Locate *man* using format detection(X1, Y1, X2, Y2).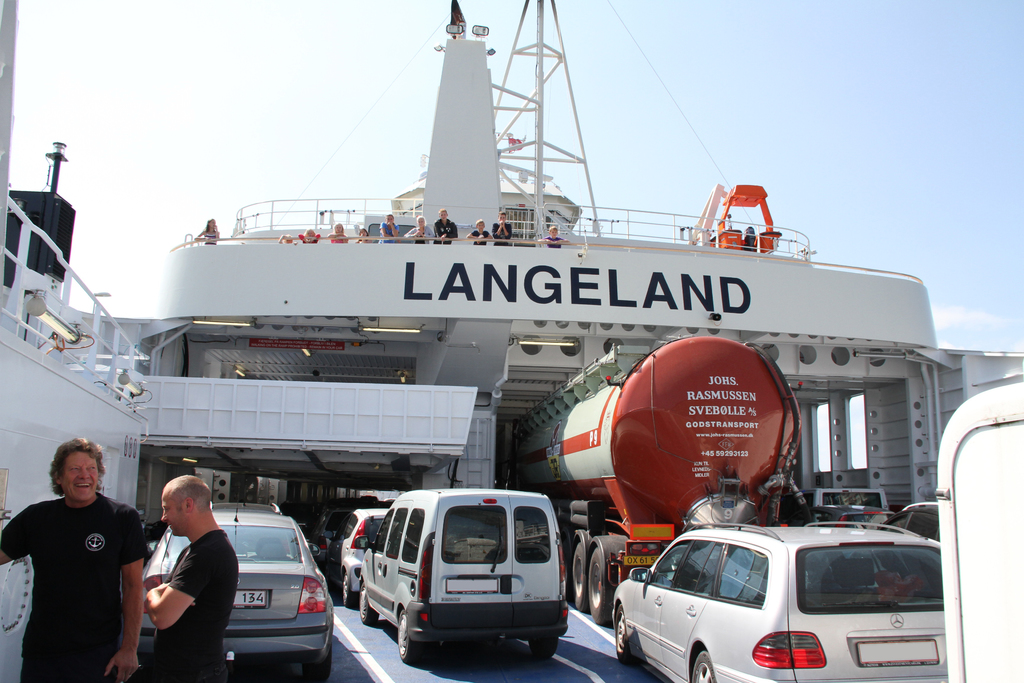
detection(147, 475, 236, 682).
